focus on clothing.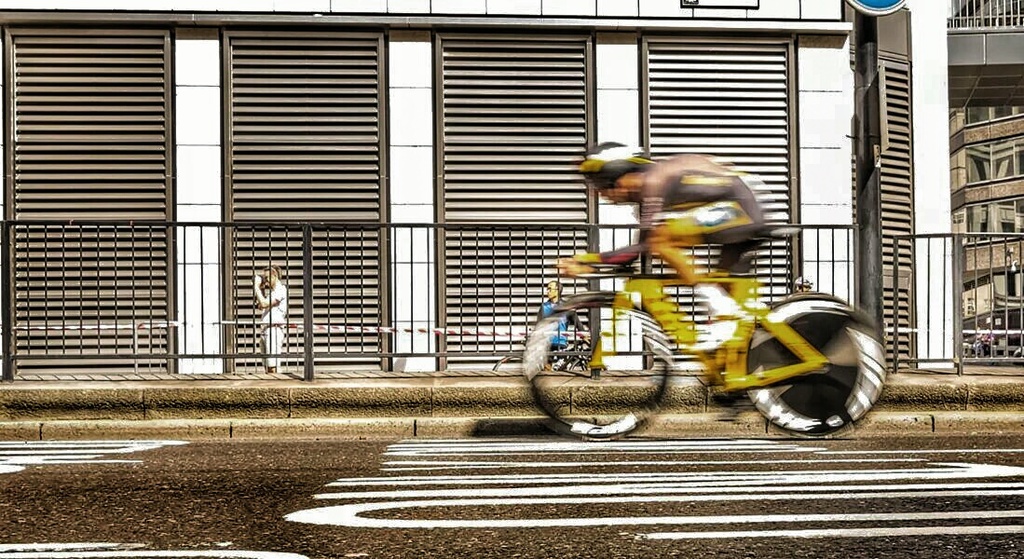
Focused at <box>630,160,774,323</box>.
